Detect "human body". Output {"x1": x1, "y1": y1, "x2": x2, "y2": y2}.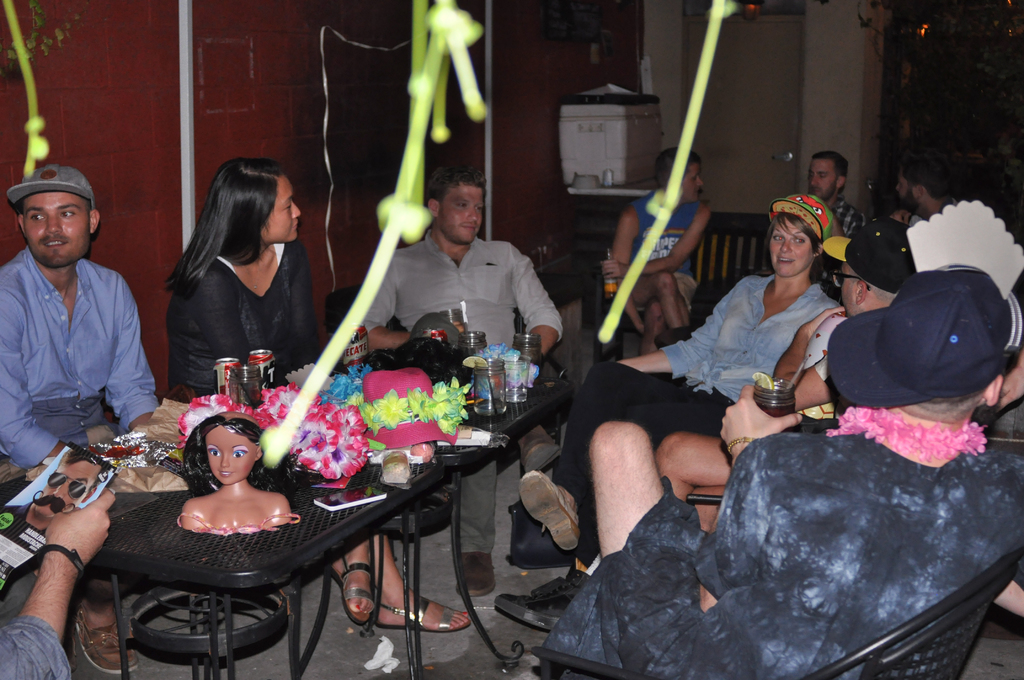
{"x1": 596, "y1": 187, "x2": 710, "y2": 355}.
